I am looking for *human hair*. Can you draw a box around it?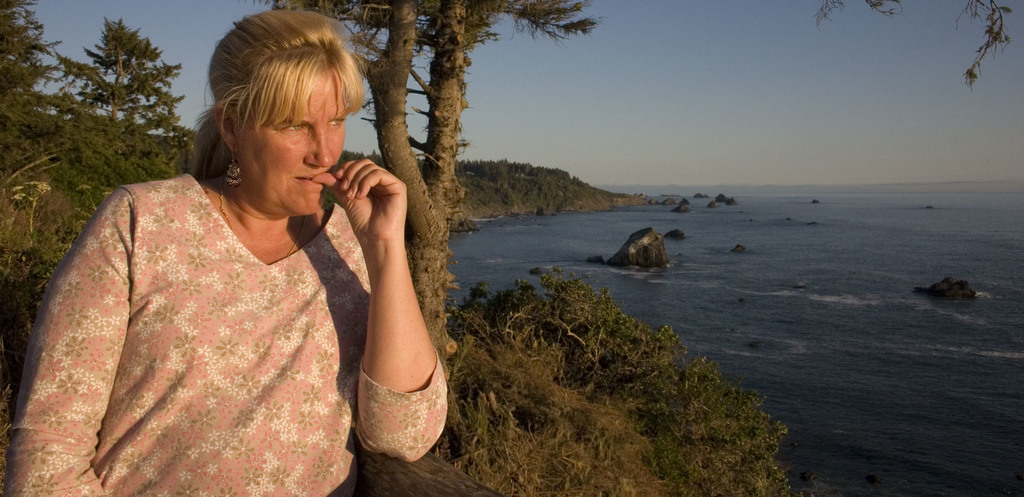
Sure, the bounding box is 176, 3, 384, 175.
